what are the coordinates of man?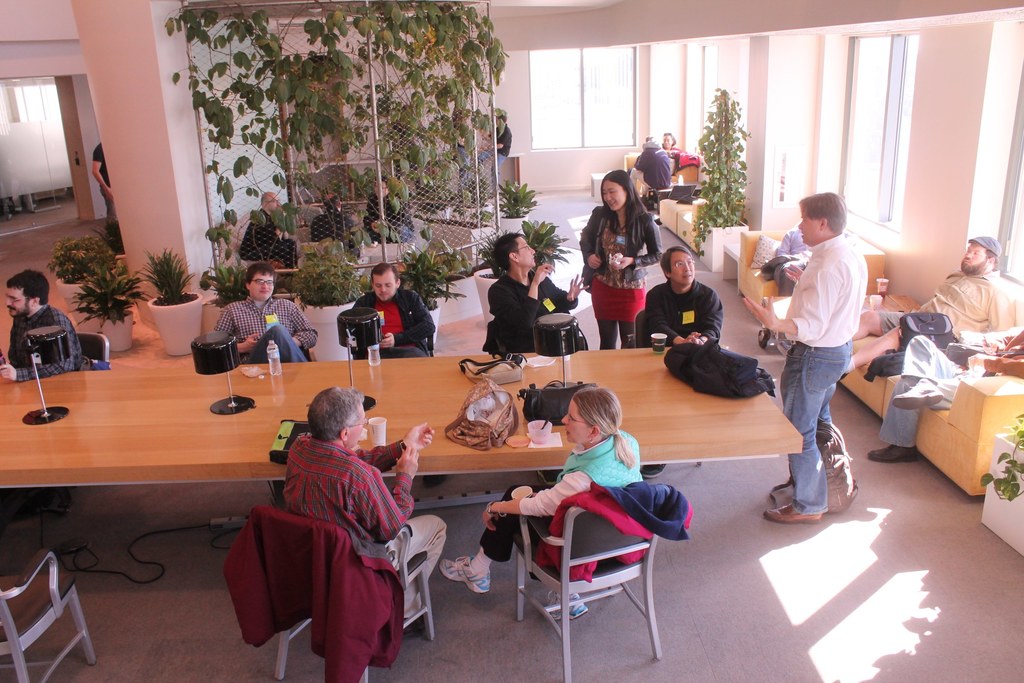
Rect(634, 138, 672, 194).
